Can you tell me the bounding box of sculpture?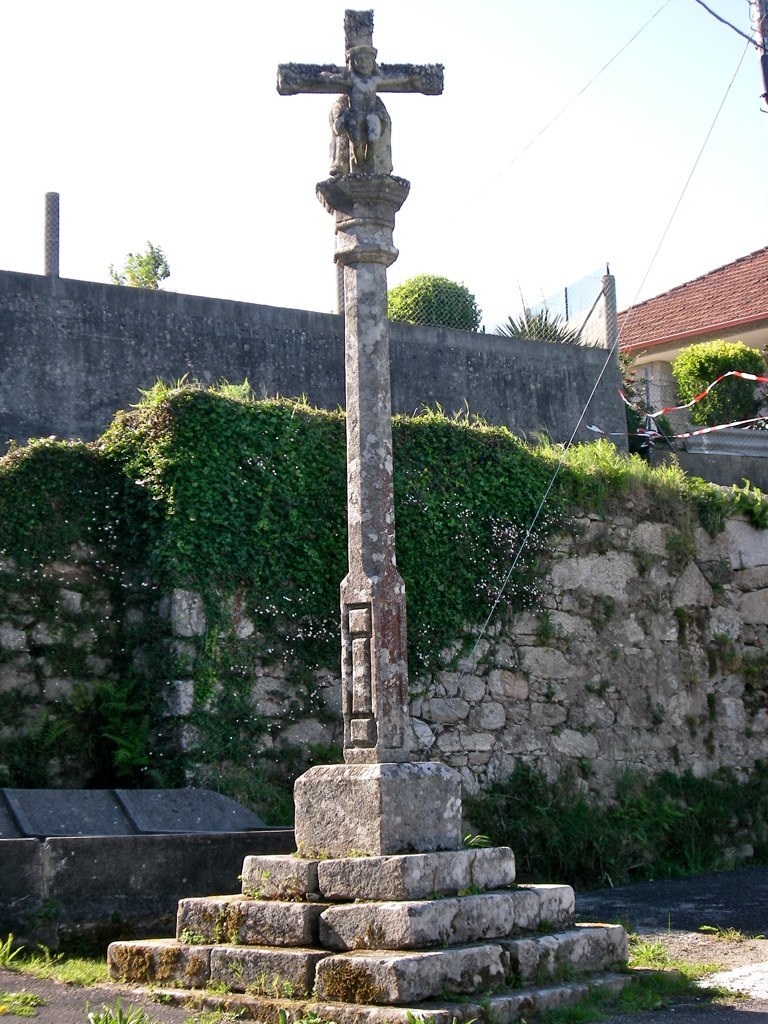
select_region(268, 5, 469, 859).
